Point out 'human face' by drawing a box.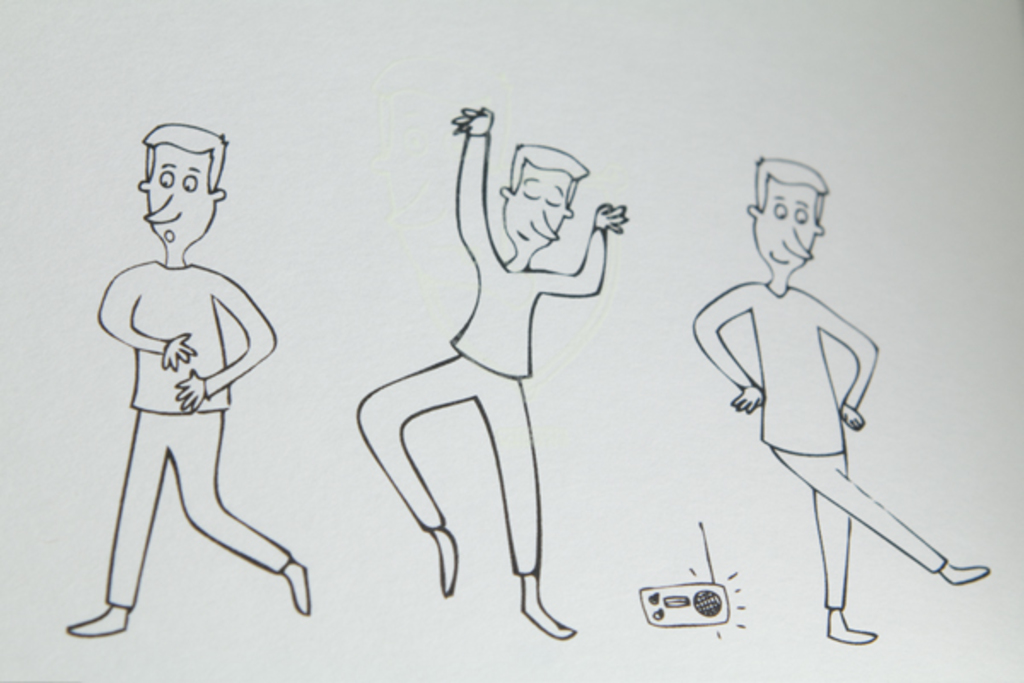
bbox(138, 145, 215, 242).
